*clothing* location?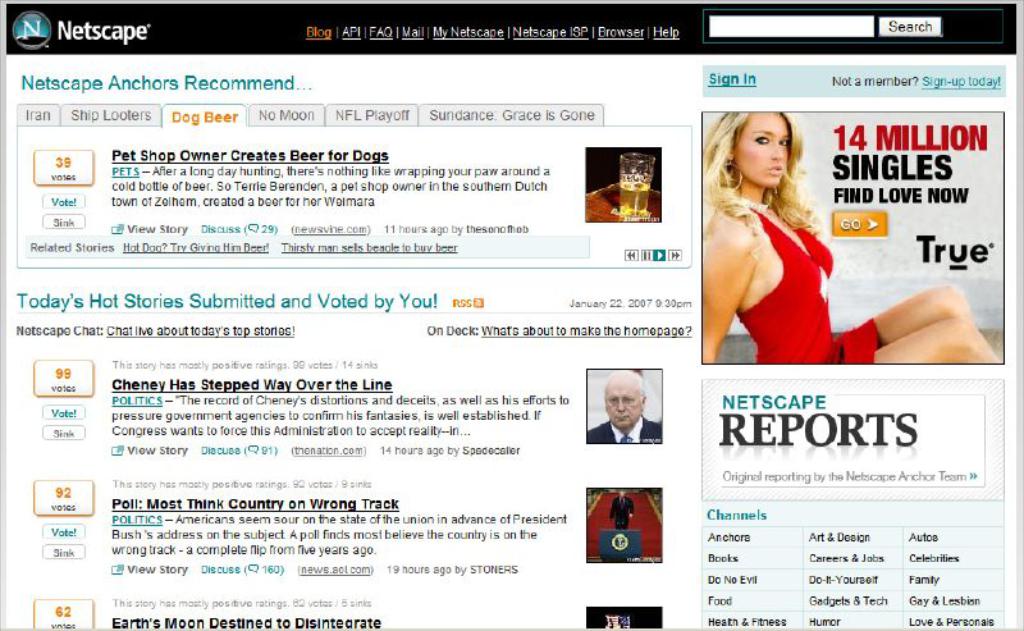
{"left": 585, "top": 413, "right": 667, "bottom": 444}
